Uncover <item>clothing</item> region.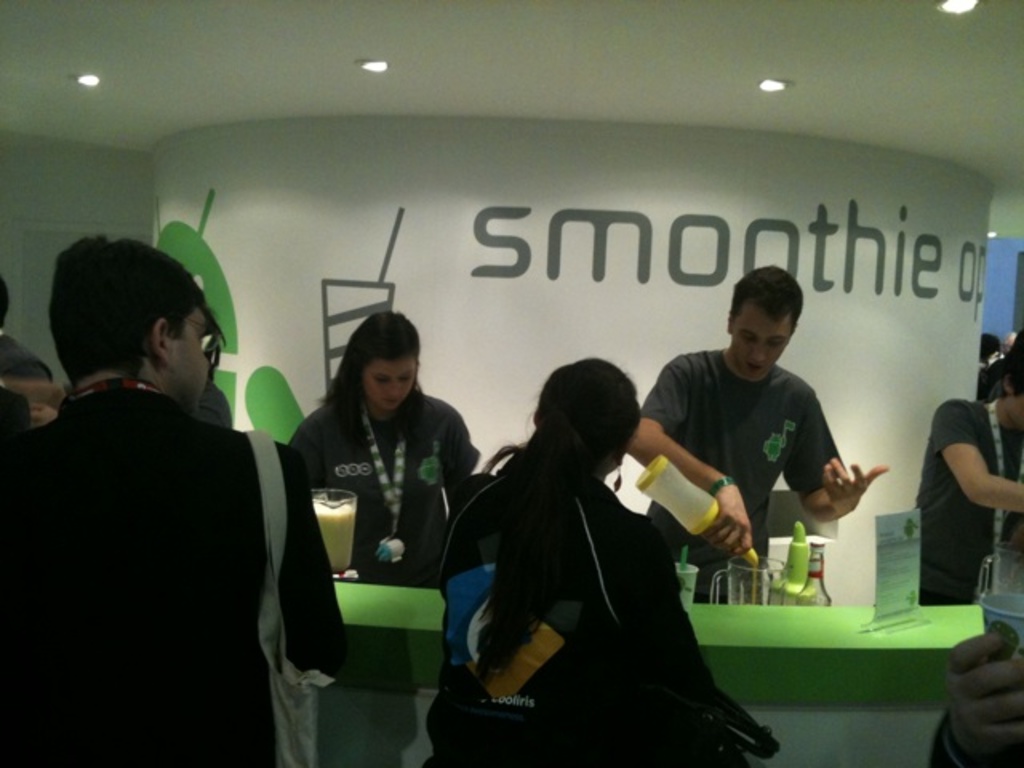
Uncovered: [x1=192, y1=376, x2=234, y2=432].
